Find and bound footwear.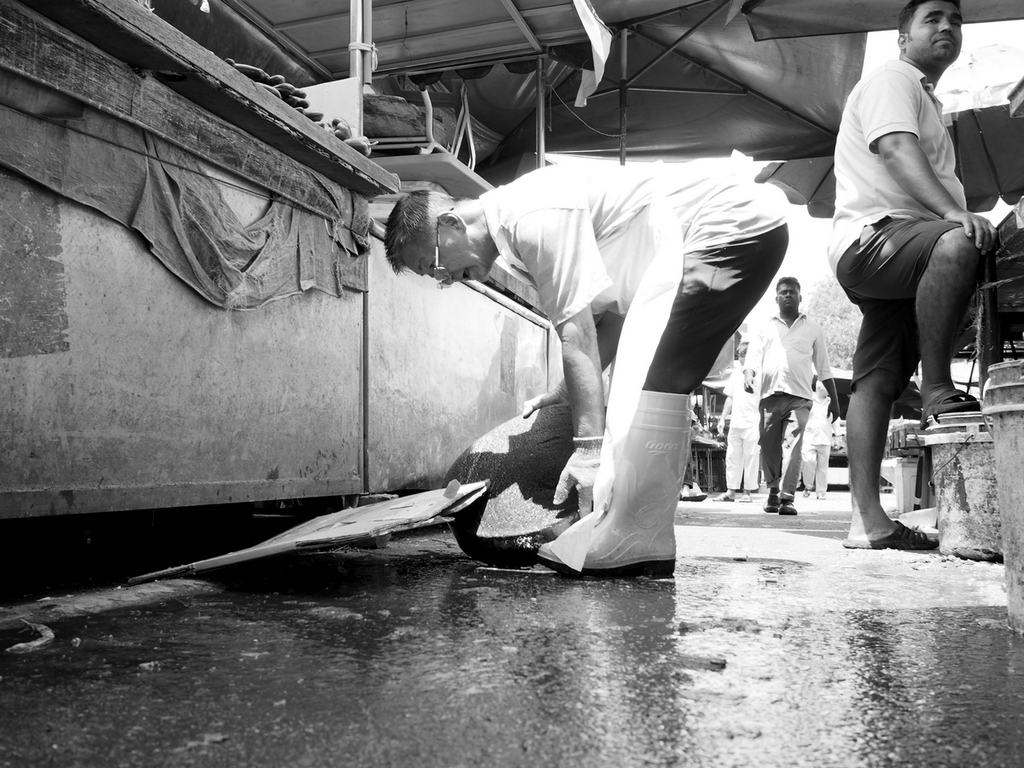
Bound: 918 388 977 428.
